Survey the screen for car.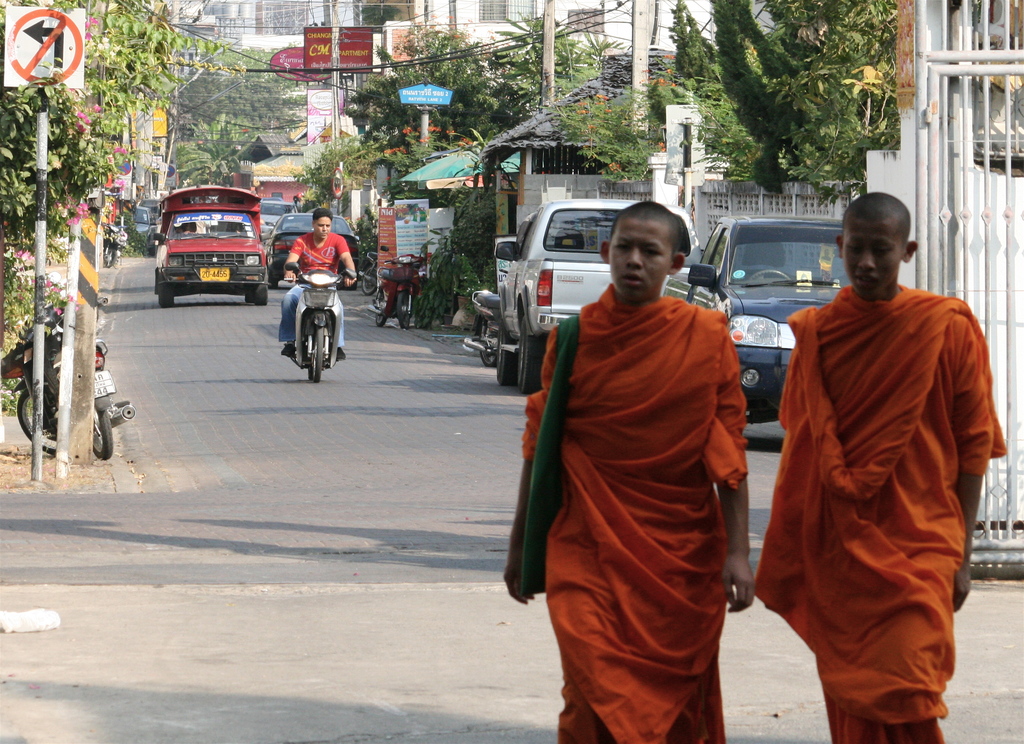
Survey found: [x1=661, y1=211, x2=852, y2=423].
